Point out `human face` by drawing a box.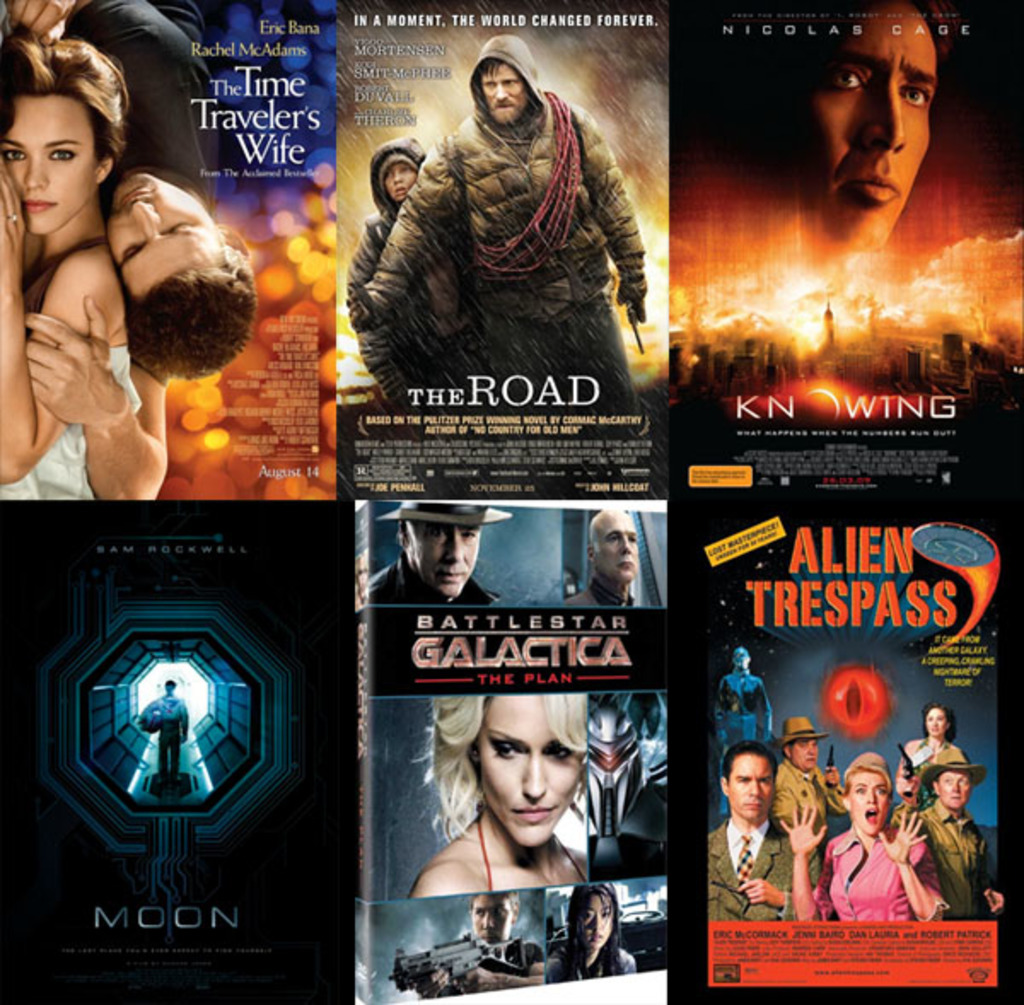
rect(404, 519, 481, 597).
